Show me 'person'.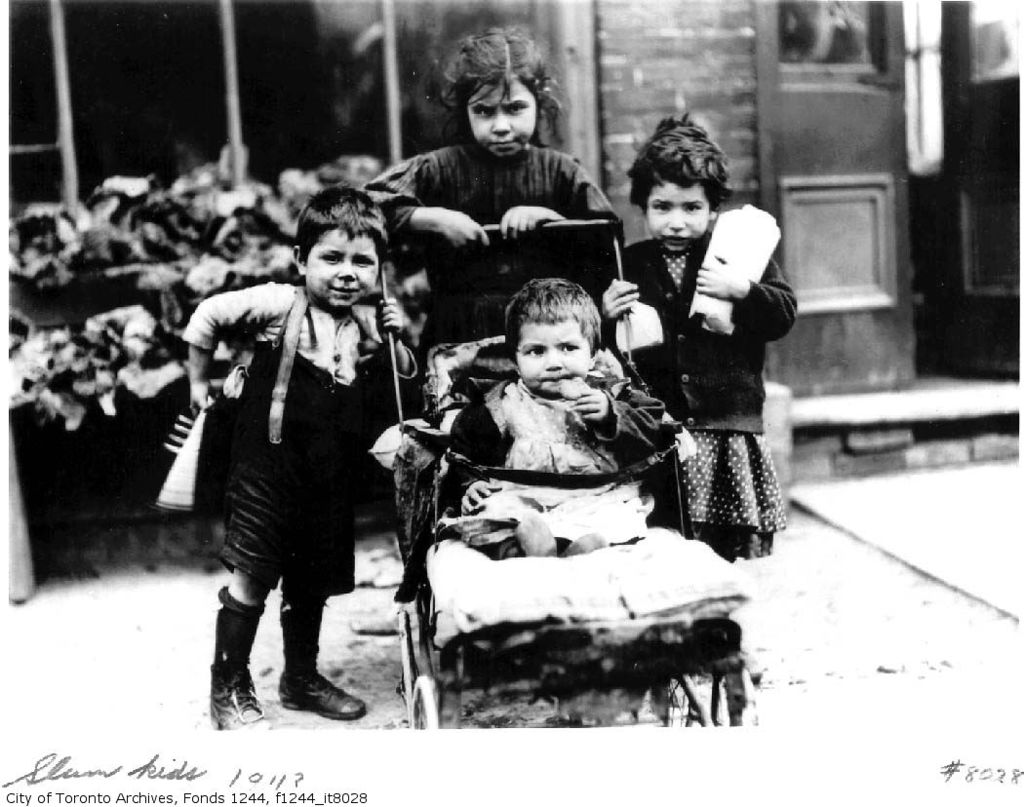
'person' is here: Rect(440, 277, 669, 558).
